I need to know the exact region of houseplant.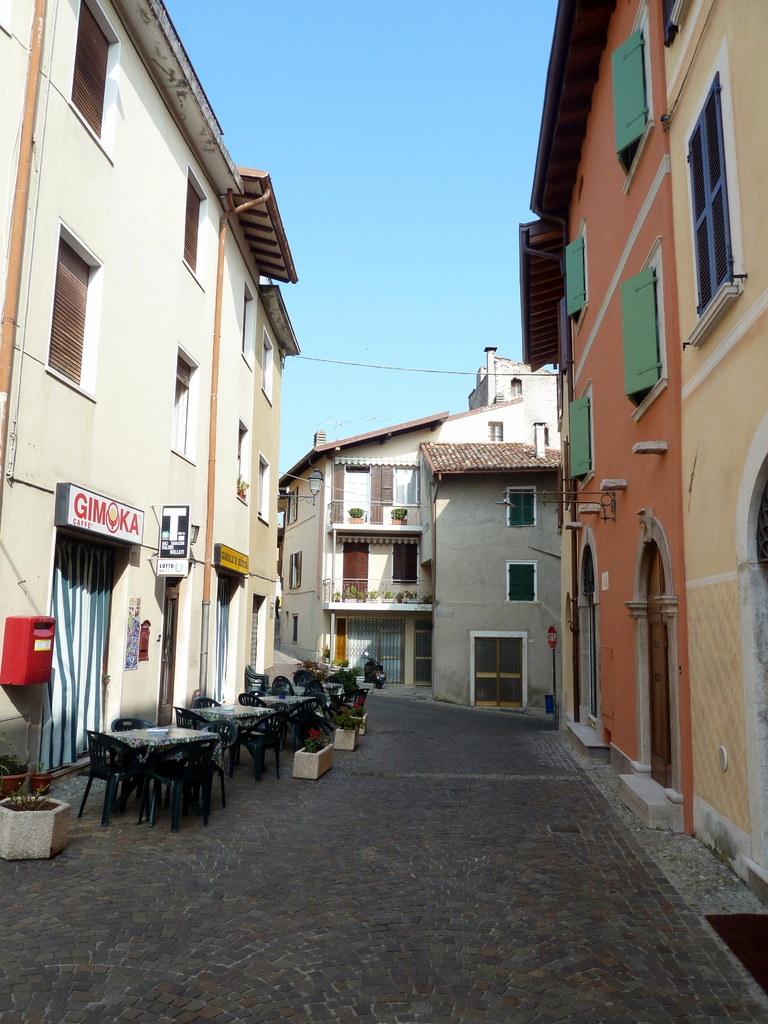
Region: l=0, t=756, r=32, b=788.
